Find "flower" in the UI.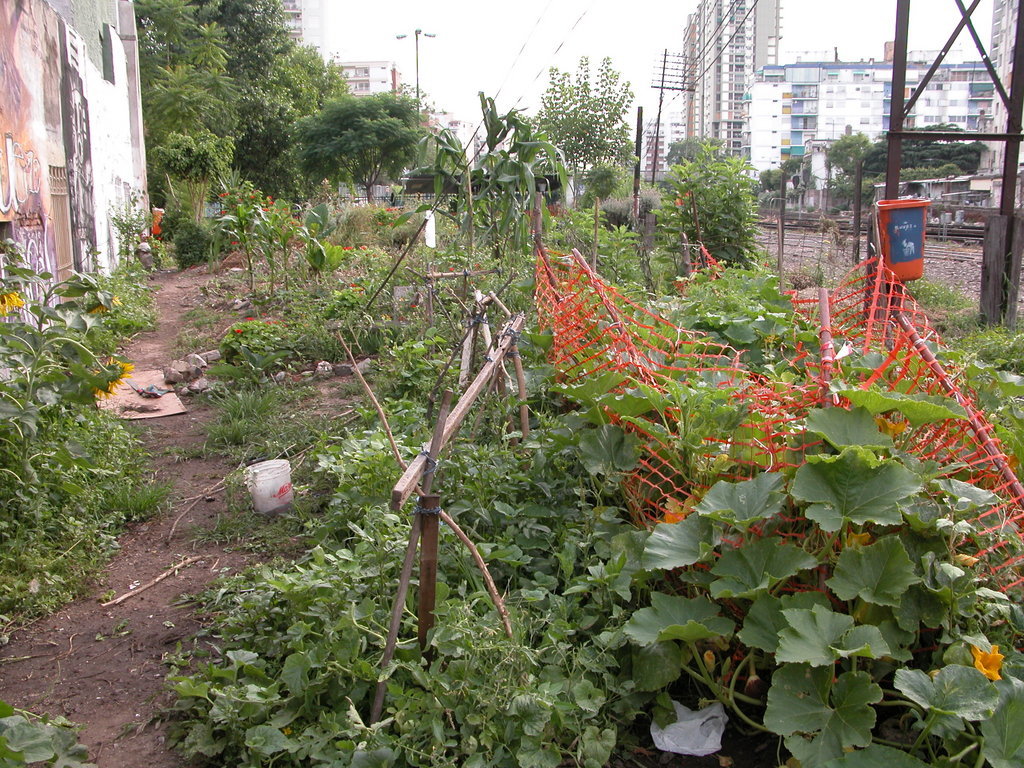
UI element at [0, 295, 20, 317].
